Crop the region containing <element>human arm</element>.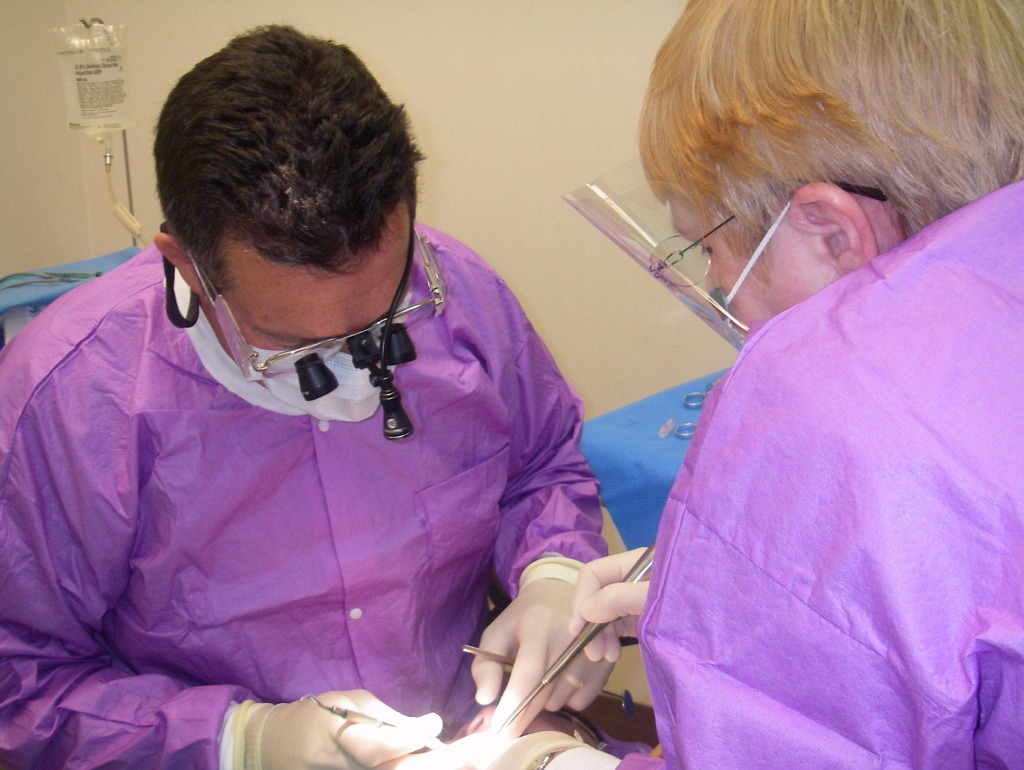
Crop region: 0, 380, 441, 766.
